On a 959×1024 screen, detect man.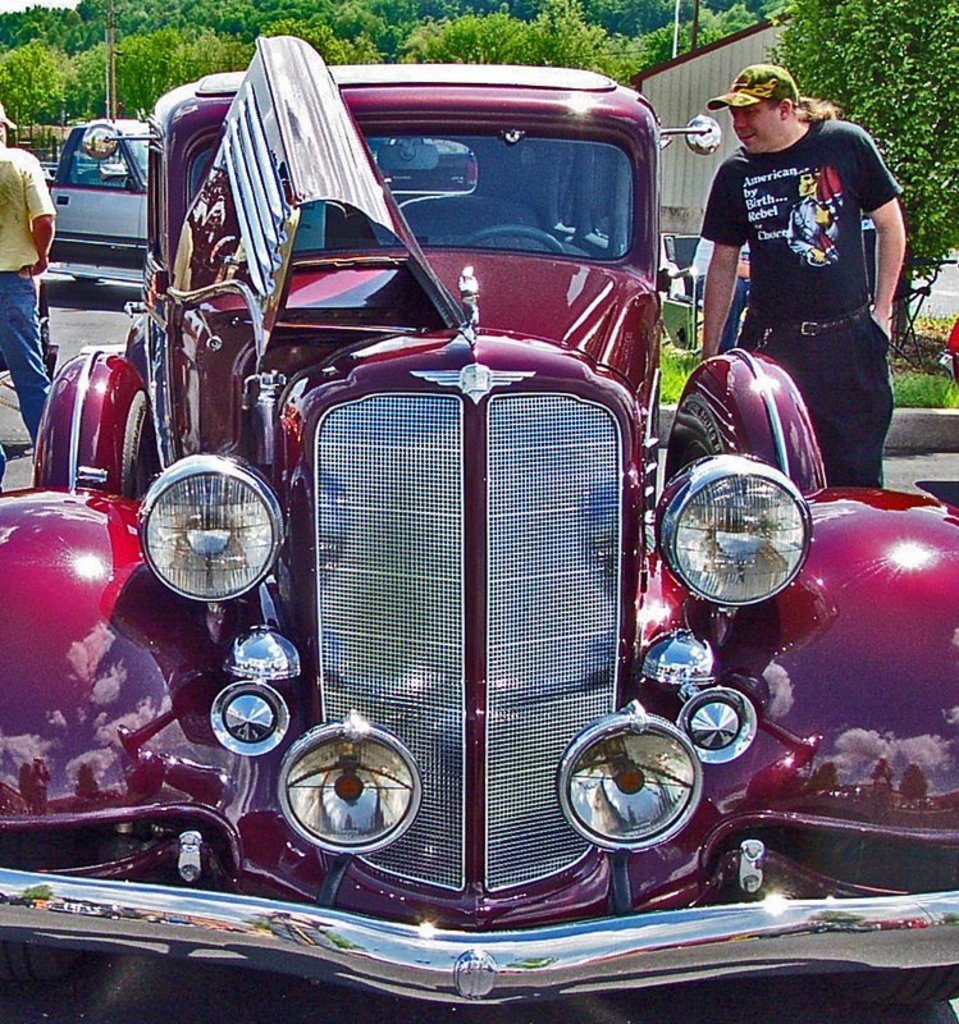
locate(0, 105, 78, 499).
